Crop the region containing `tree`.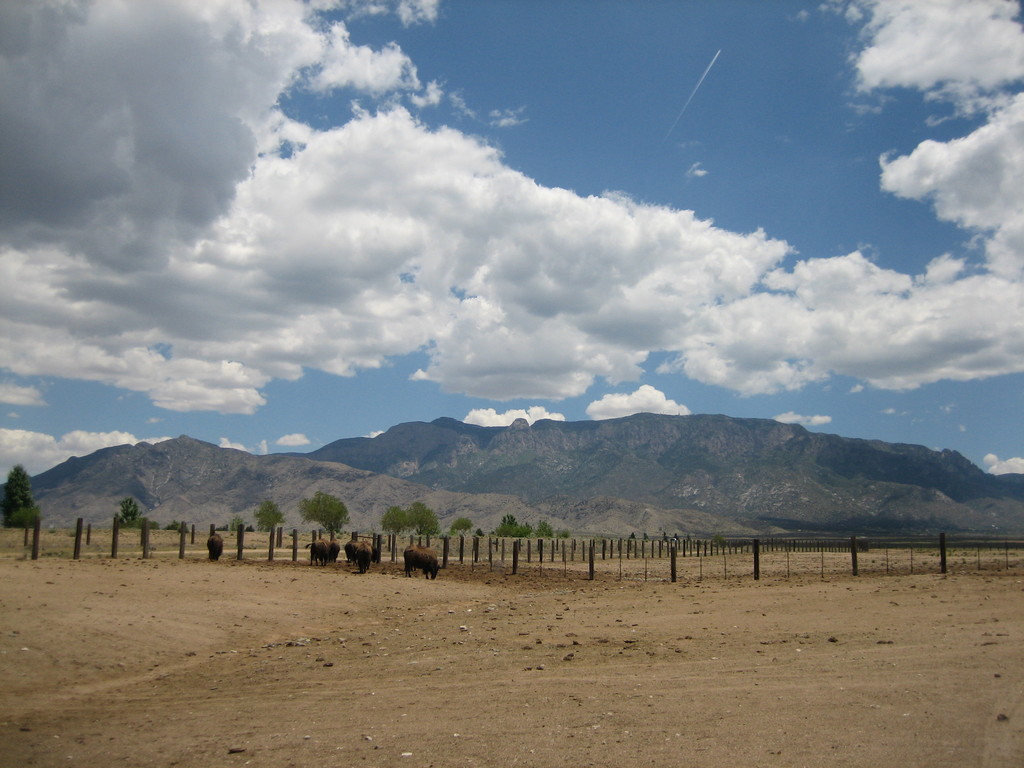
Crop region: select_region(0, 460, 39, 524).
